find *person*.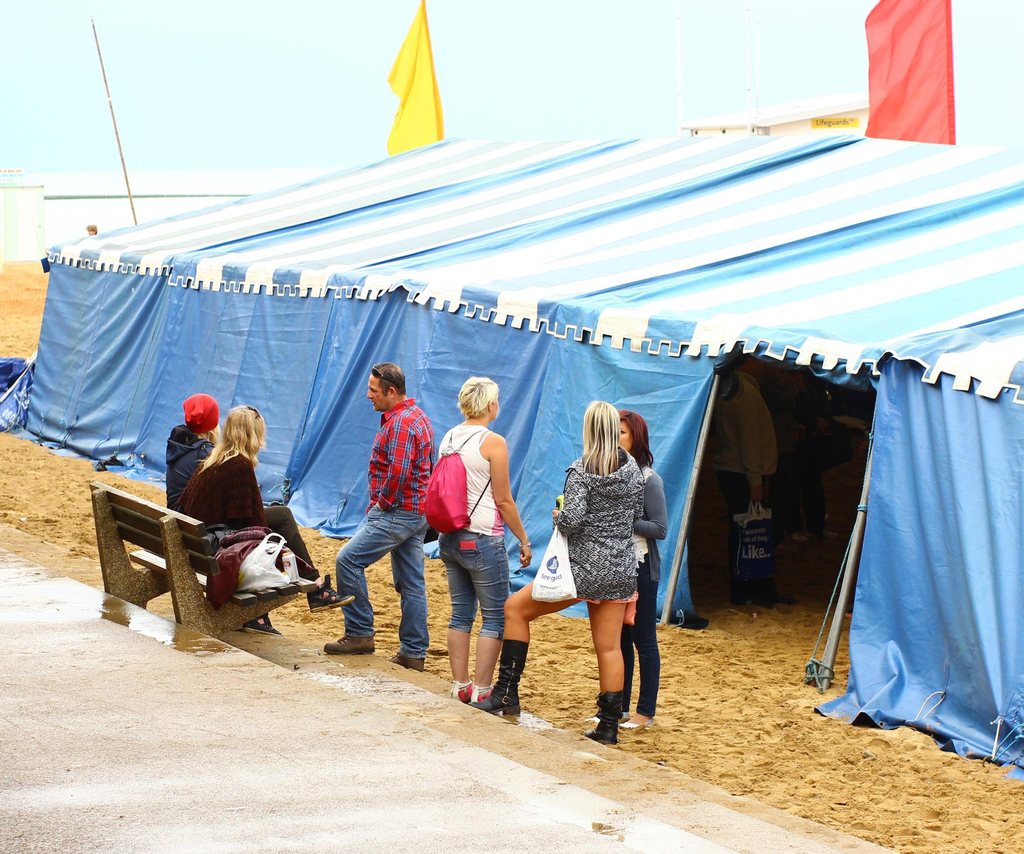
box(319, 361, 438, 677).
